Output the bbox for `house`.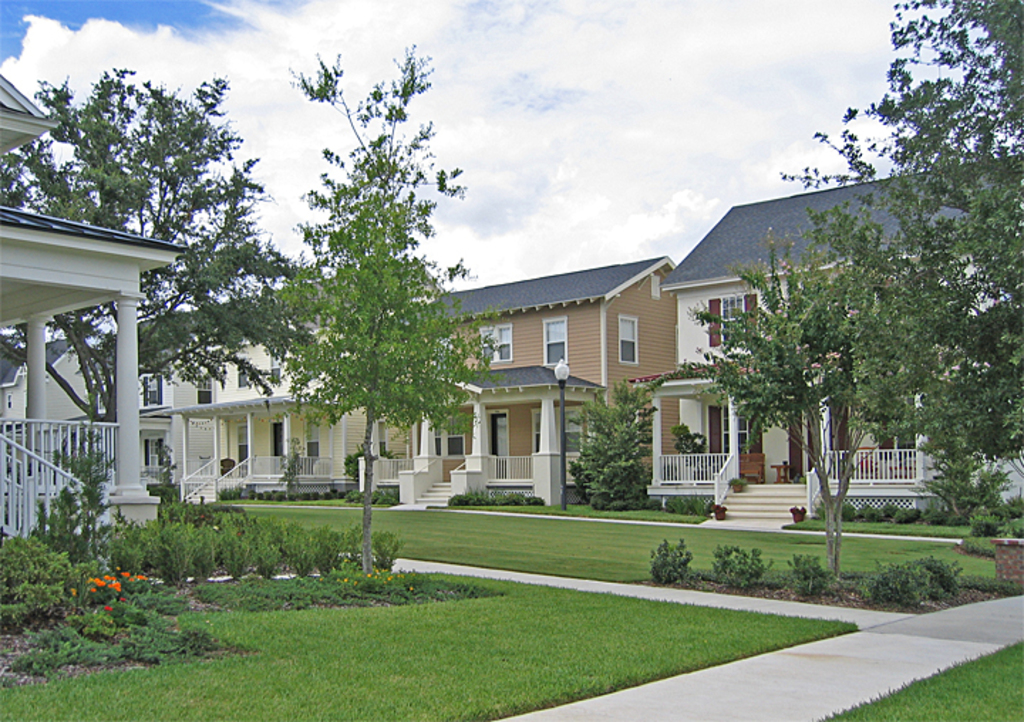
{"x1": 0, "y1": 75, "x2": 183, "y2": 537}.
